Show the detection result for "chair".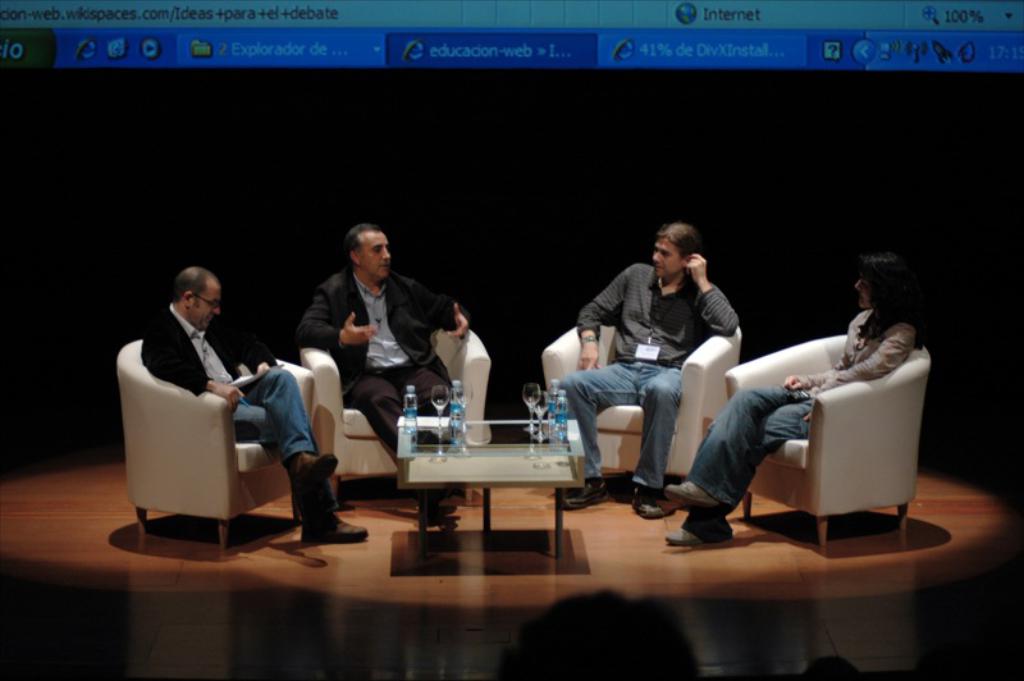
301, 321, 495, 502.
